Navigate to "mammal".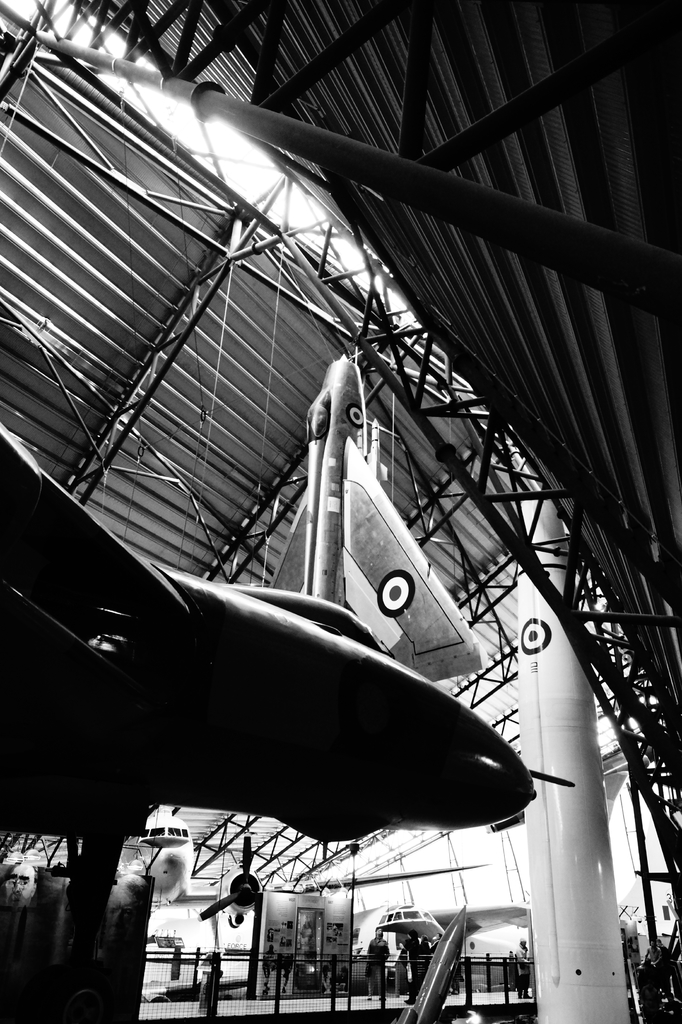
Navigation target: l=451, t=952, r=467, b=993.
